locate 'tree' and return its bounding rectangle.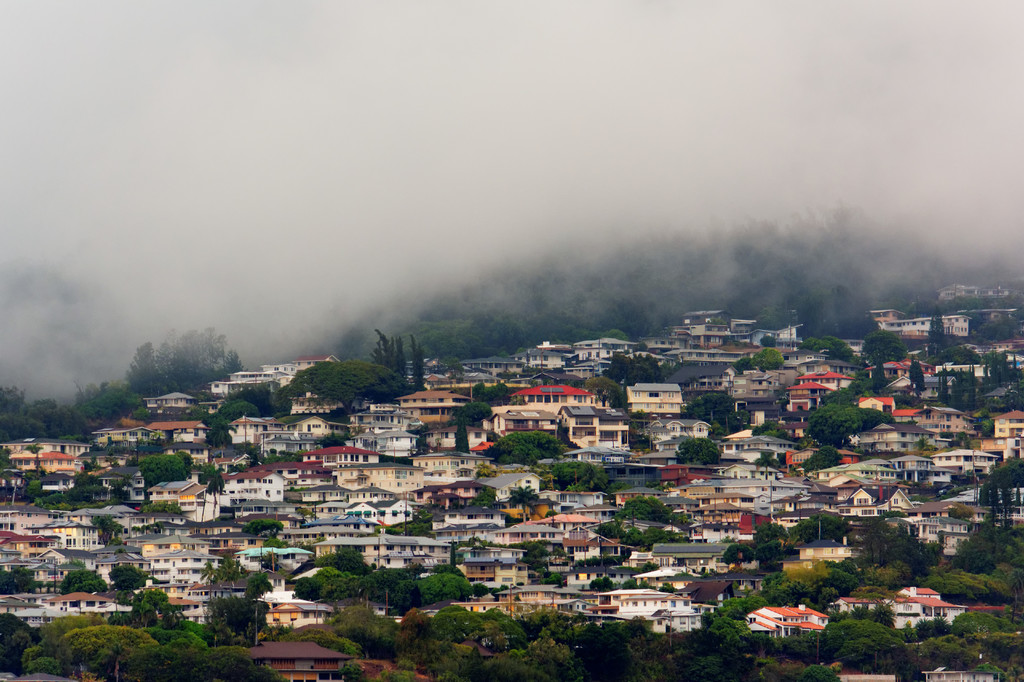
[x1=977, y1=473, x2=996, y2=511].
